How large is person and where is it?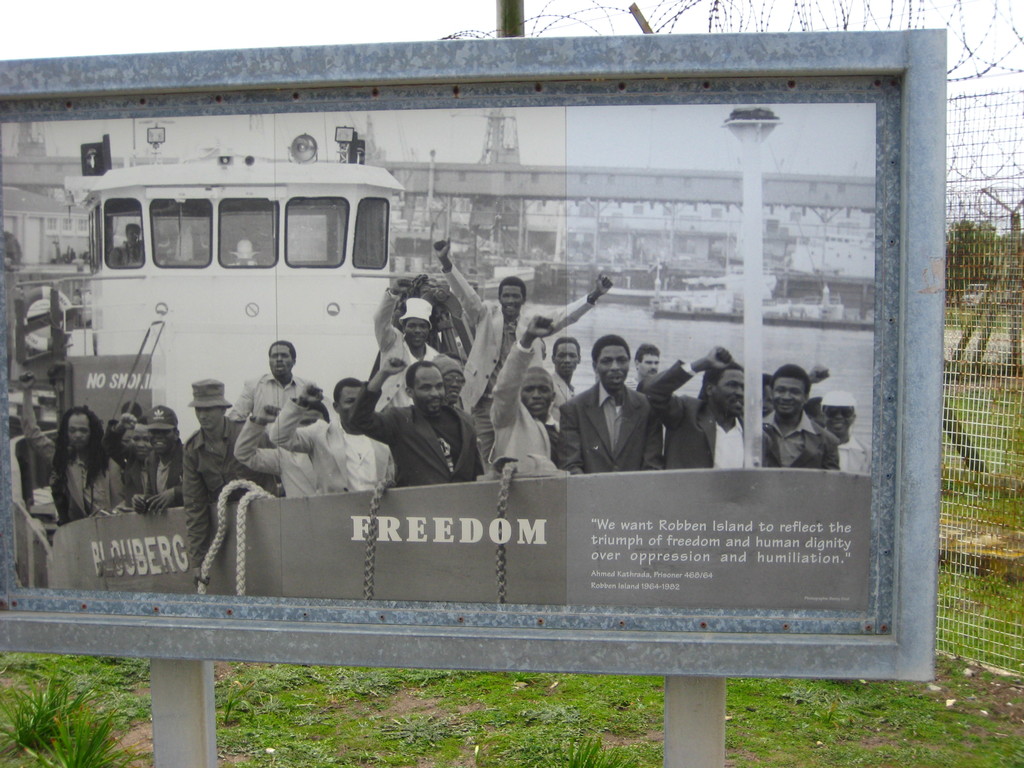
Bounding box: box(135, 402, 188, 518).
